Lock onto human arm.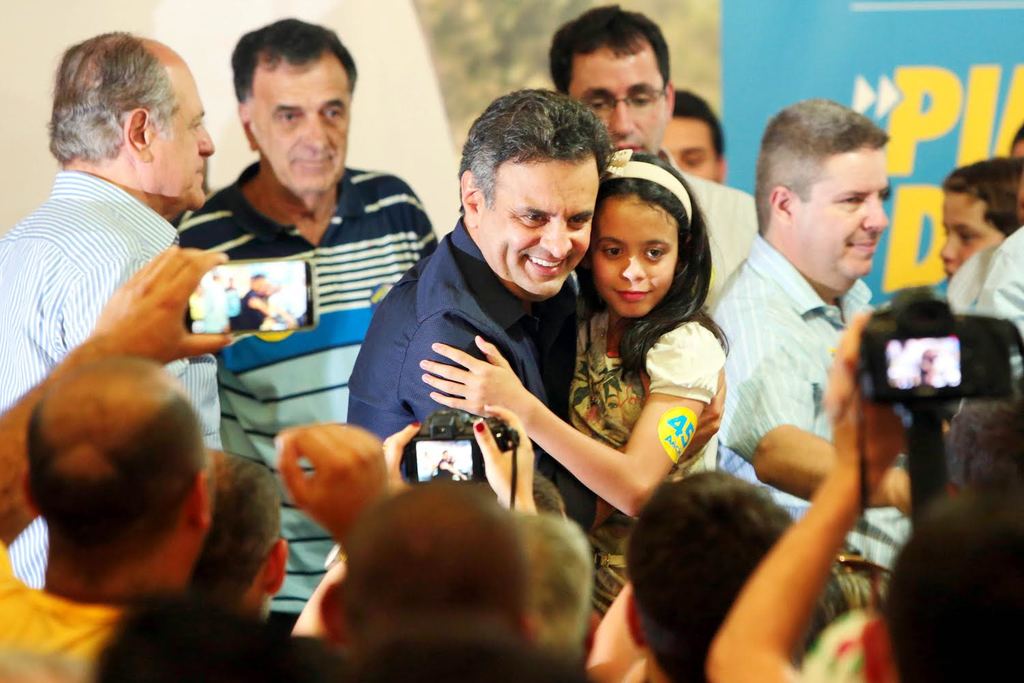
Locked: 539/339/714/527.
